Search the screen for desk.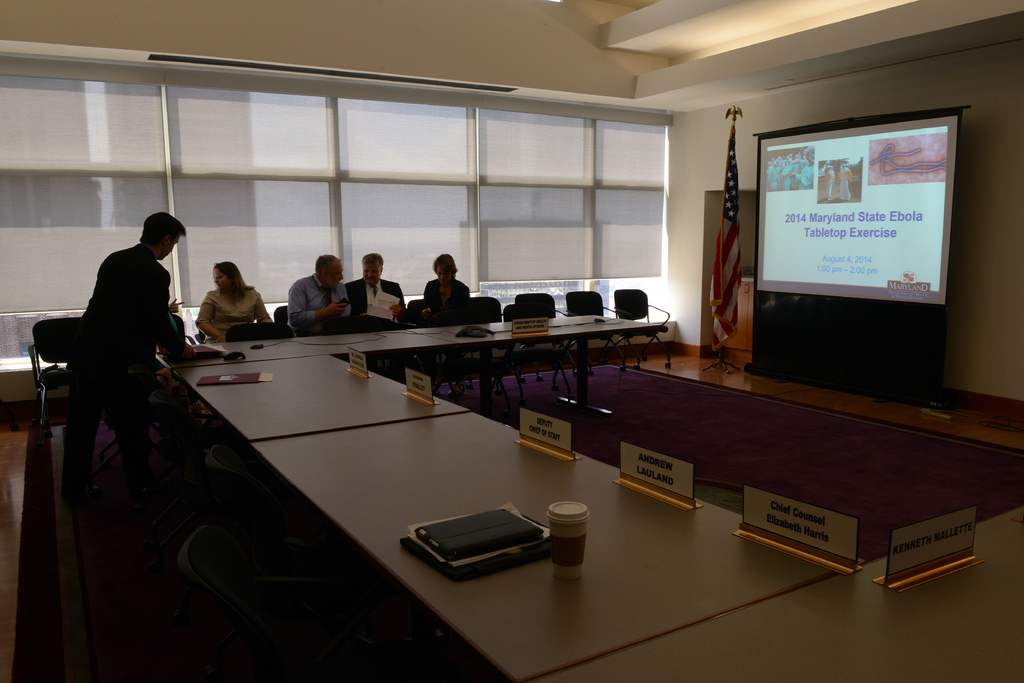
Found at [173, 353, 474, 515].
